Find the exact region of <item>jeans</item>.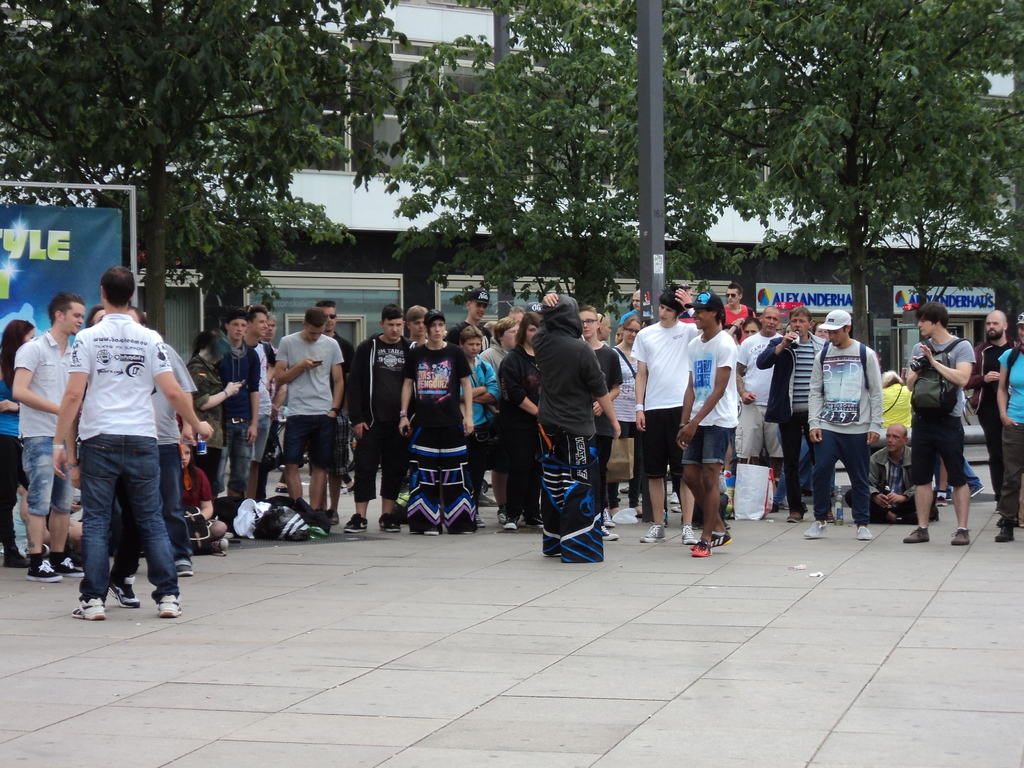
Exact region: rect(79, 425, 184, 610).
